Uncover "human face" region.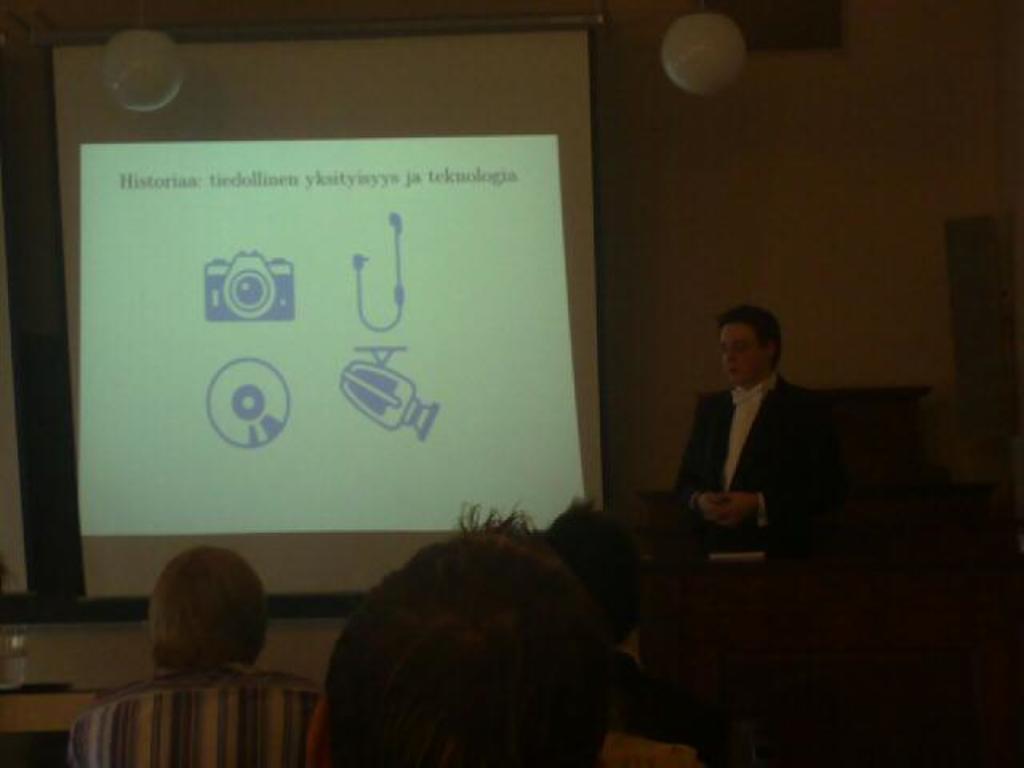
Uncovered: 718, 320, 766, 390.
